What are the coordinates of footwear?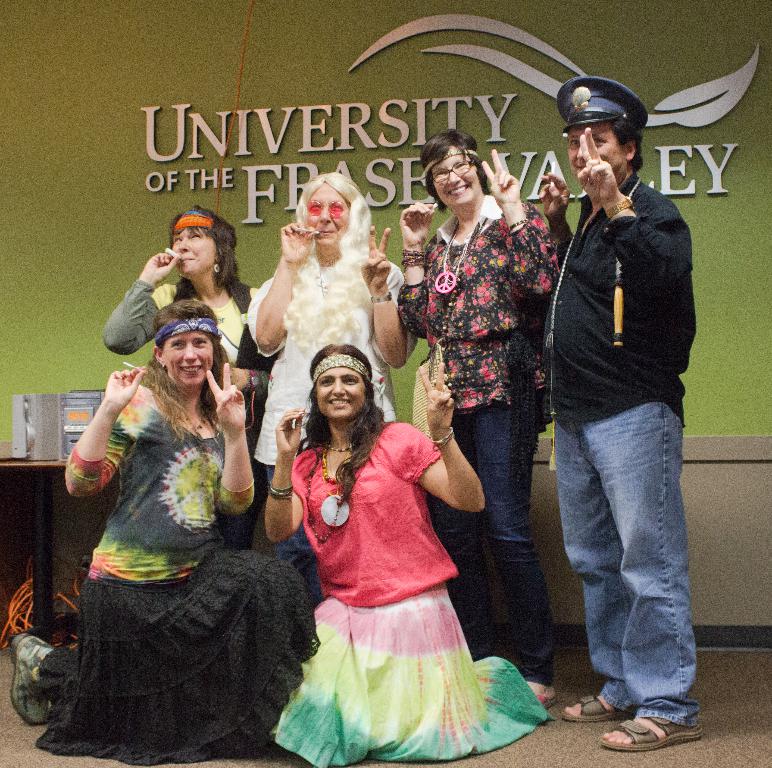
{"left": 600, "top": 709, "right": 704, "bottom": 754}.
